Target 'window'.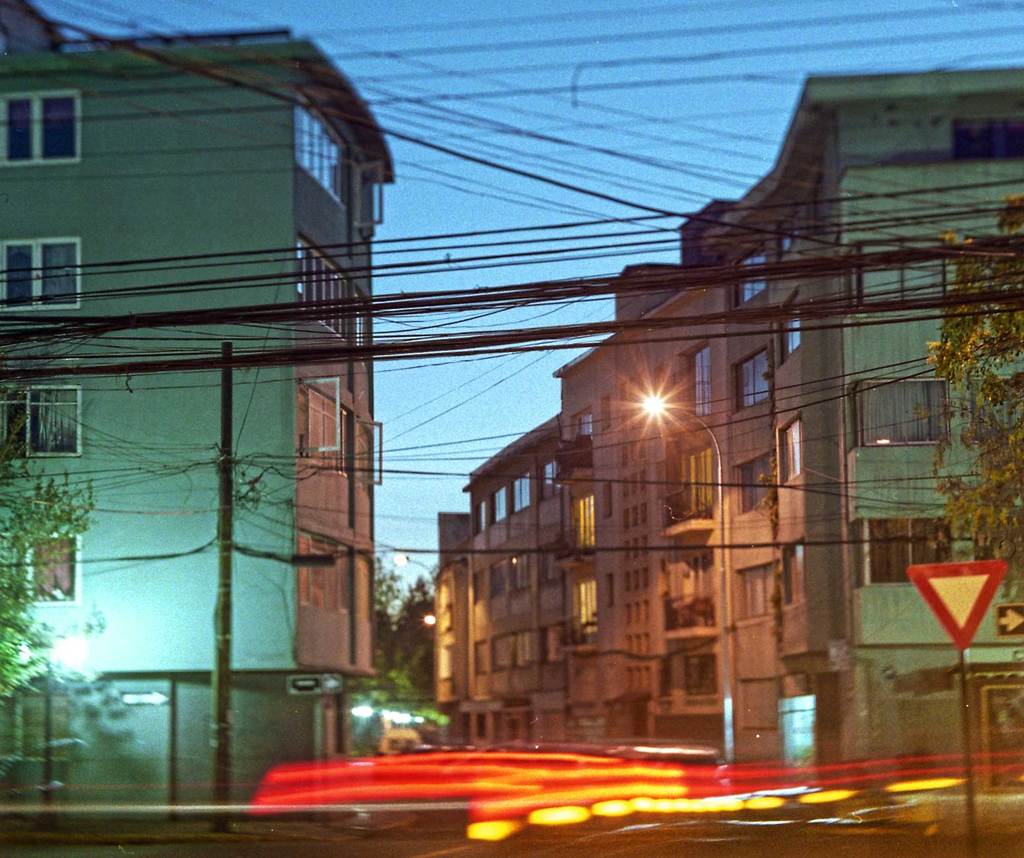
Target region: BBox(729, 250, 780, 304).
